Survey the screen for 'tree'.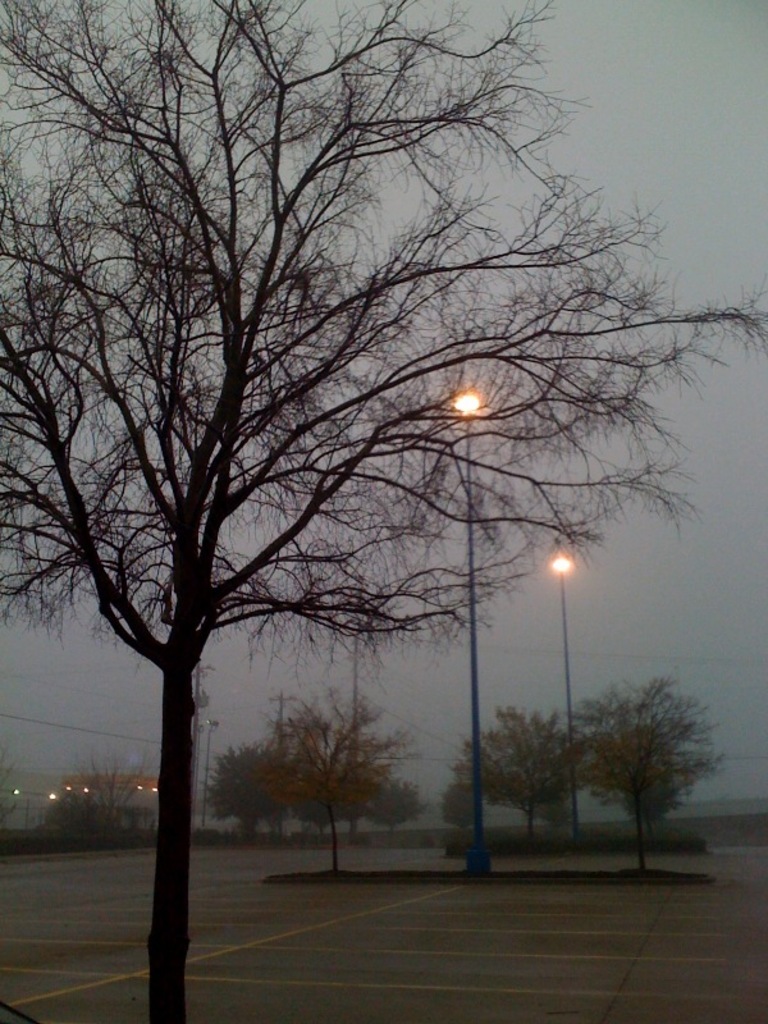
Survey found: (x1=343, y1=765, x2=424, y2=840).
